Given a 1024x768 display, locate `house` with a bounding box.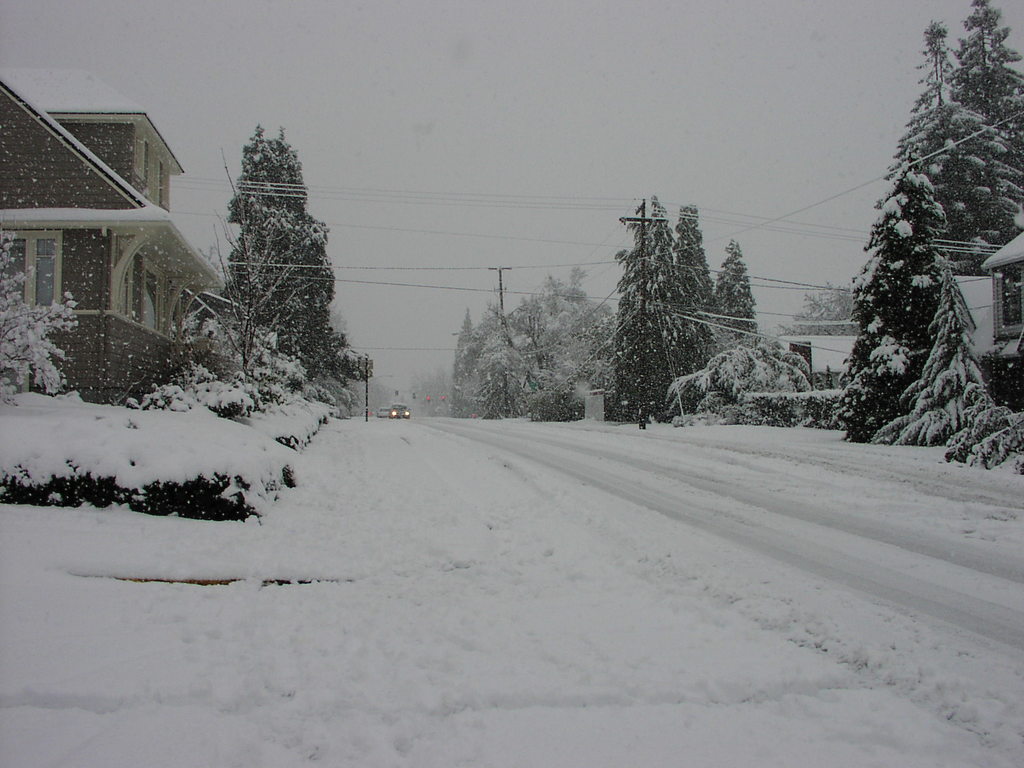
Located: 0:67:227:406.
